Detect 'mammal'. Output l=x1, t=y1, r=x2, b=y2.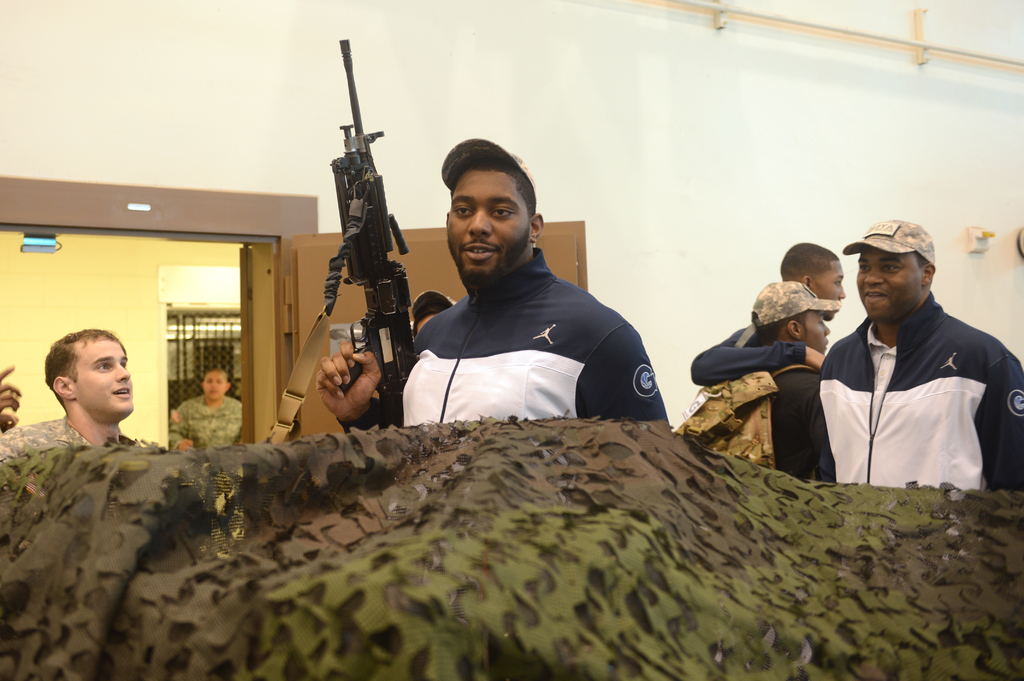
l=762, t=280, r=844, b=477.
